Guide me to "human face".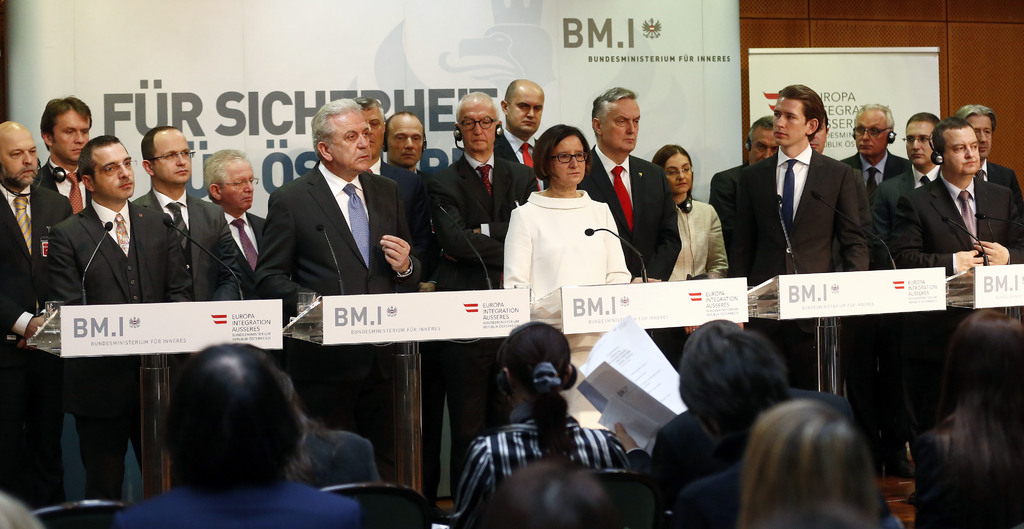
Guidance: l=460, t=101, r=497, b=148.
